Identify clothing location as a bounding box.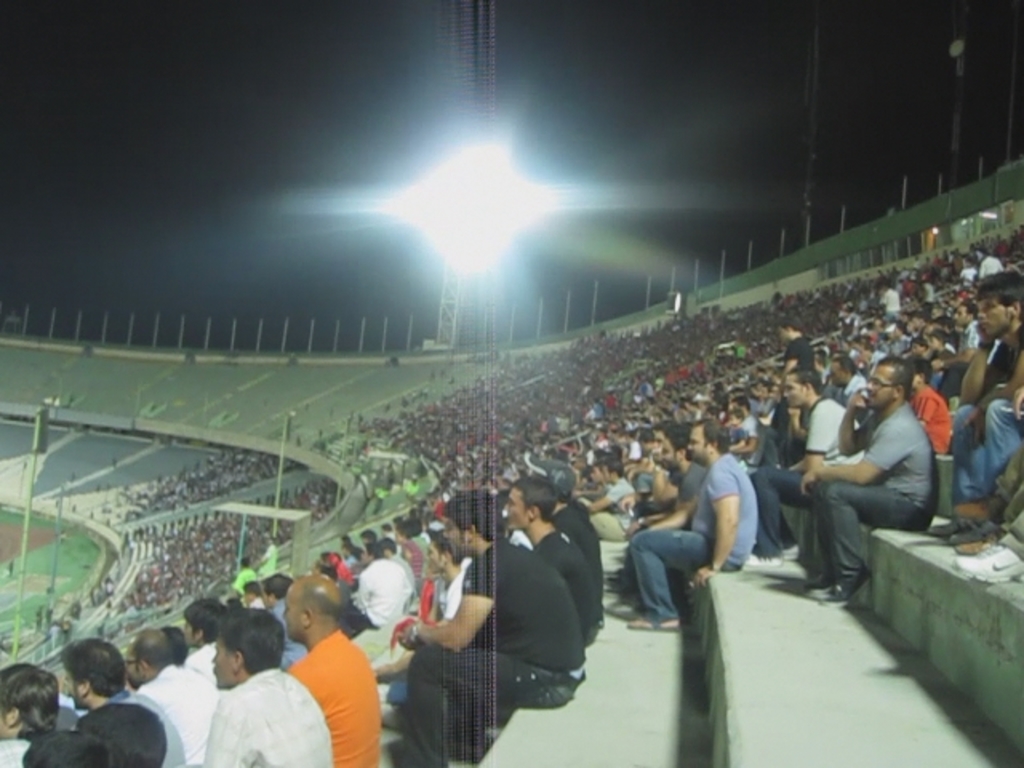
784, 333, 811, 374.
